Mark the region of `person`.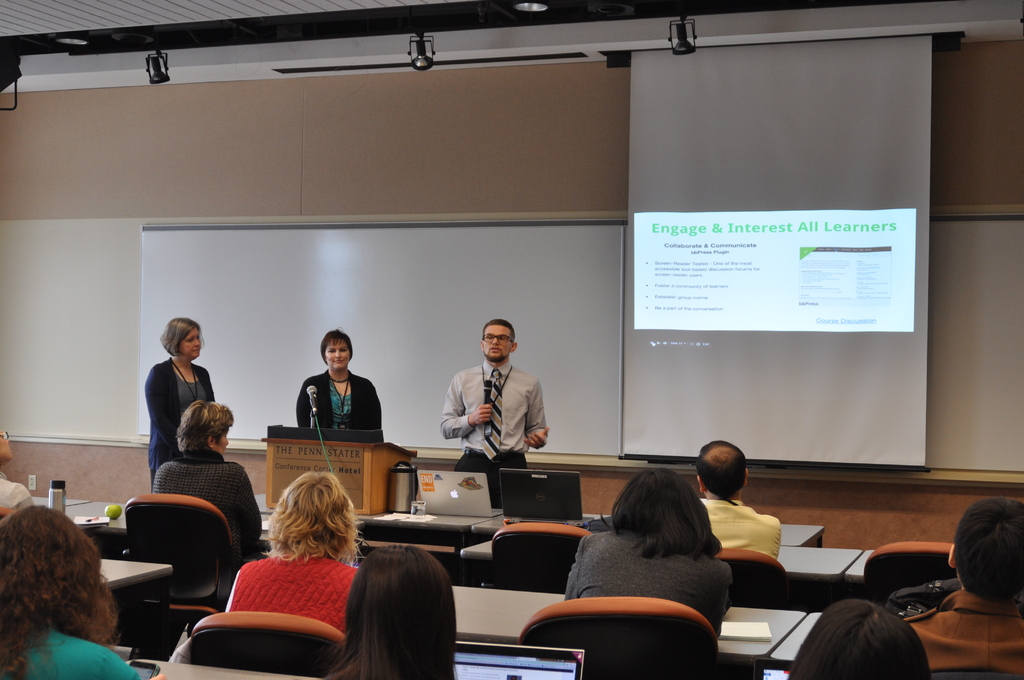
Region: (x1=293, y1=328, x2=383, y2=432).
